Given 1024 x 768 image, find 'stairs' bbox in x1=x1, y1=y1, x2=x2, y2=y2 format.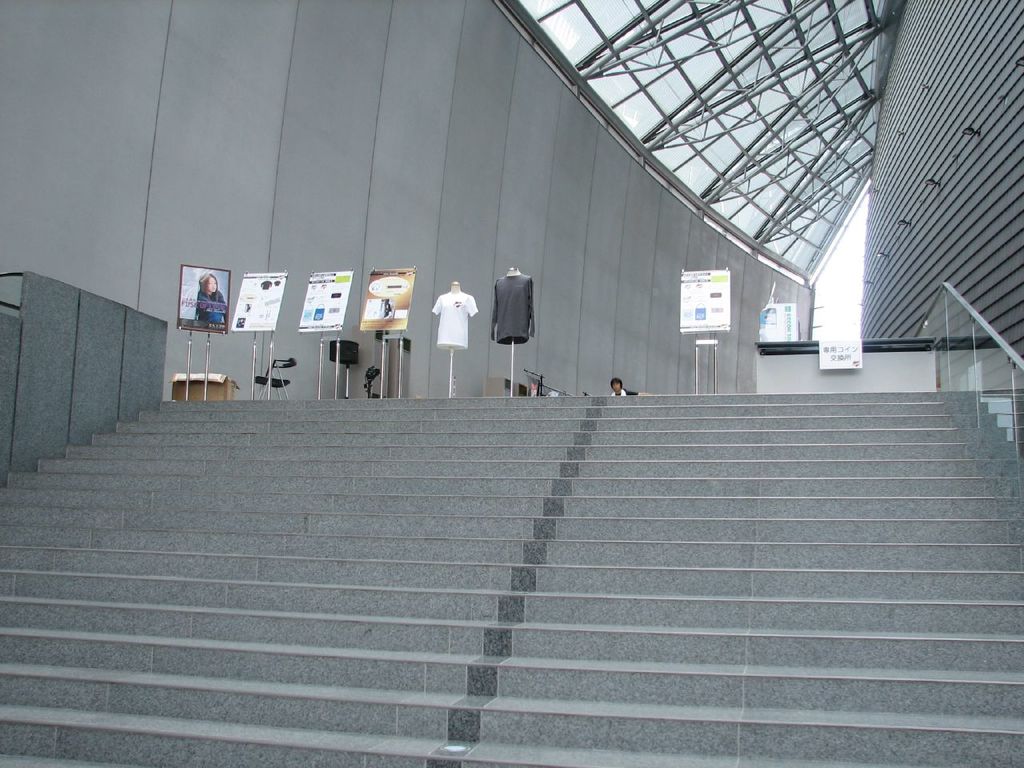
x1=4, y1=382, x2=1022, y2=766.
